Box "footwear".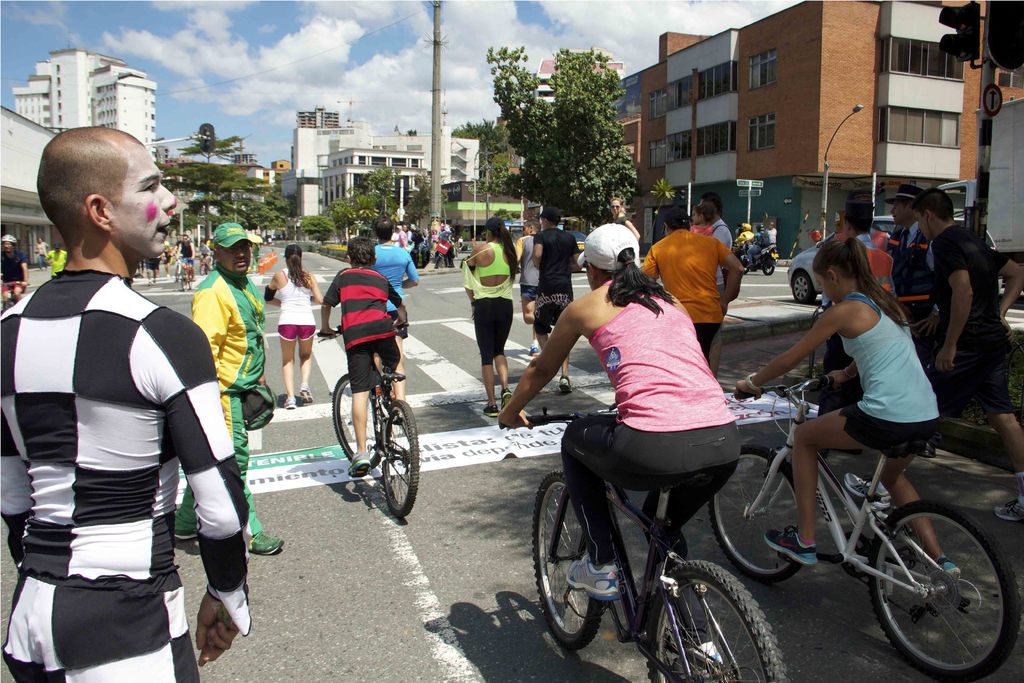
484:404:496:418.
